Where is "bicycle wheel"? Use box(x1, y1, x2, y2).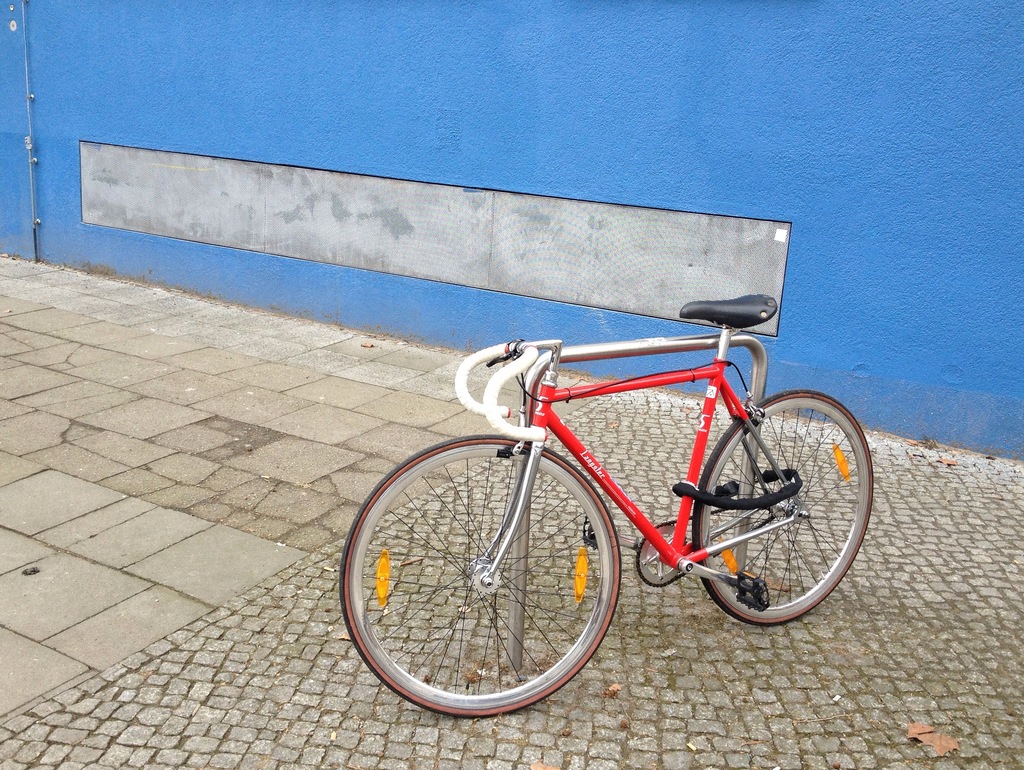
box(335, 431, 623, 721).
